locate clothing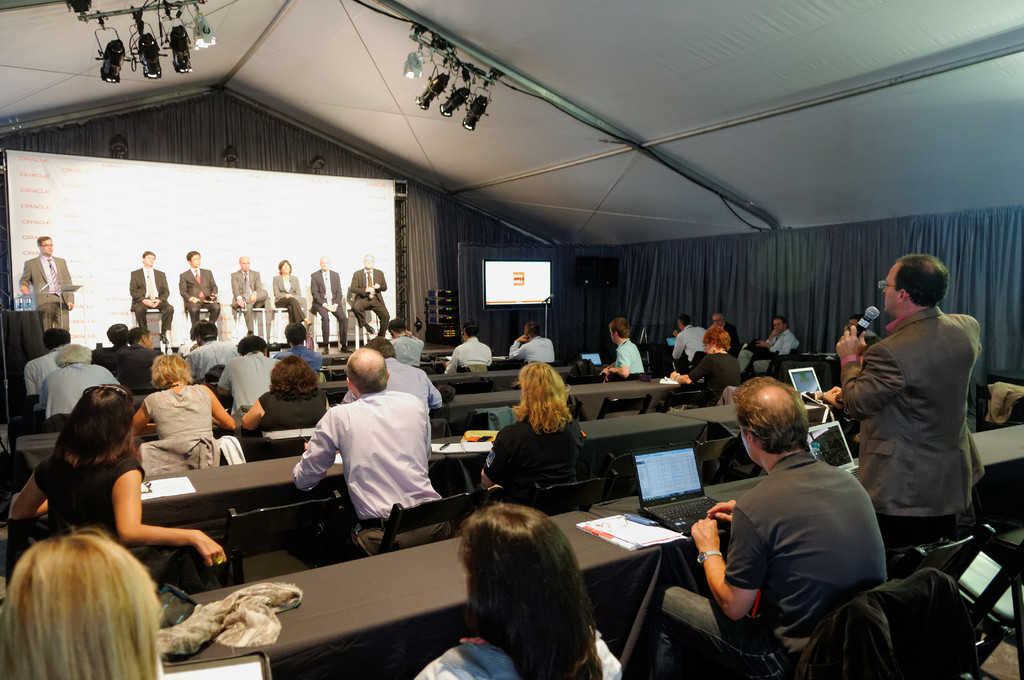
box=[312, 266, 346, 345]
